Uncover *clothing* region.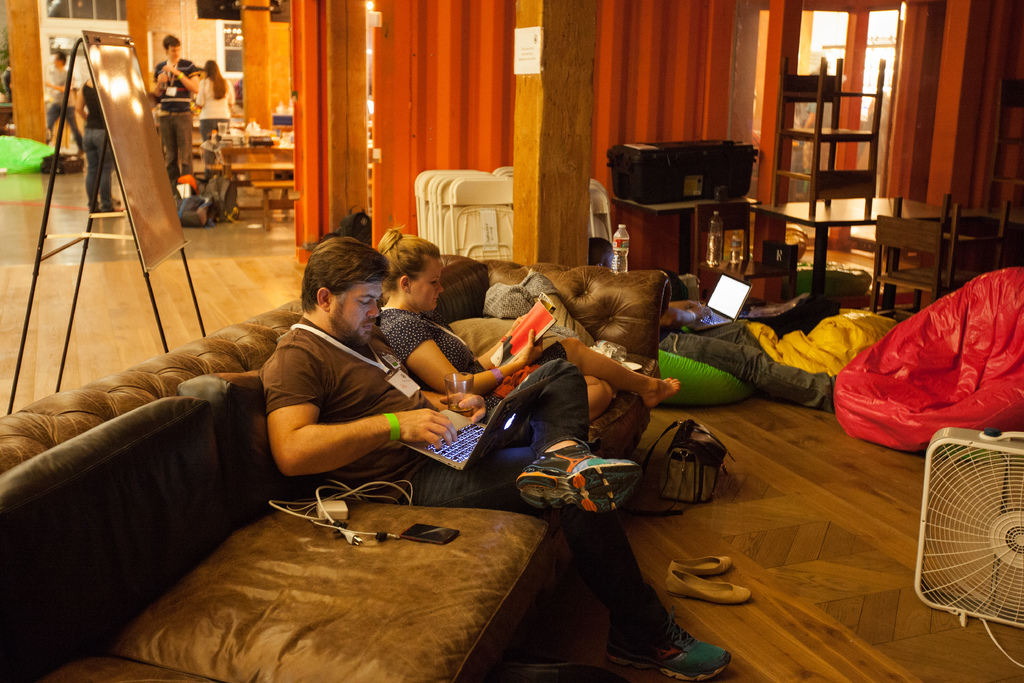
Uncovered: 802 98 819 193.
